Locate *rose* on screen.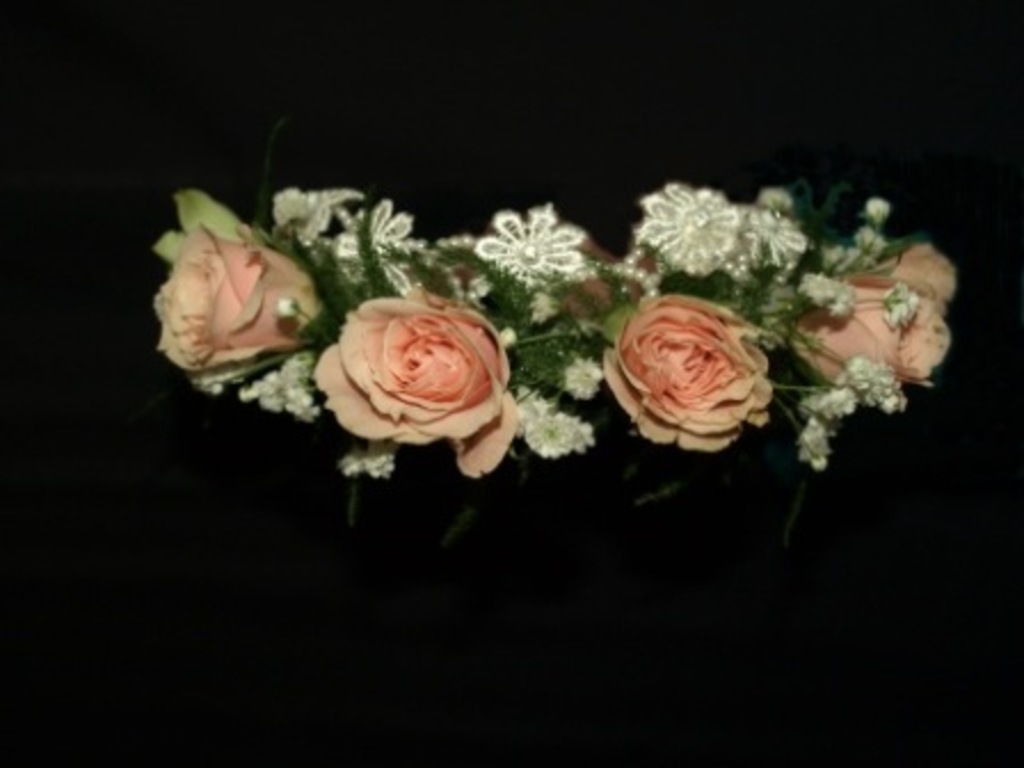
On screen at 146,217,325,393.
